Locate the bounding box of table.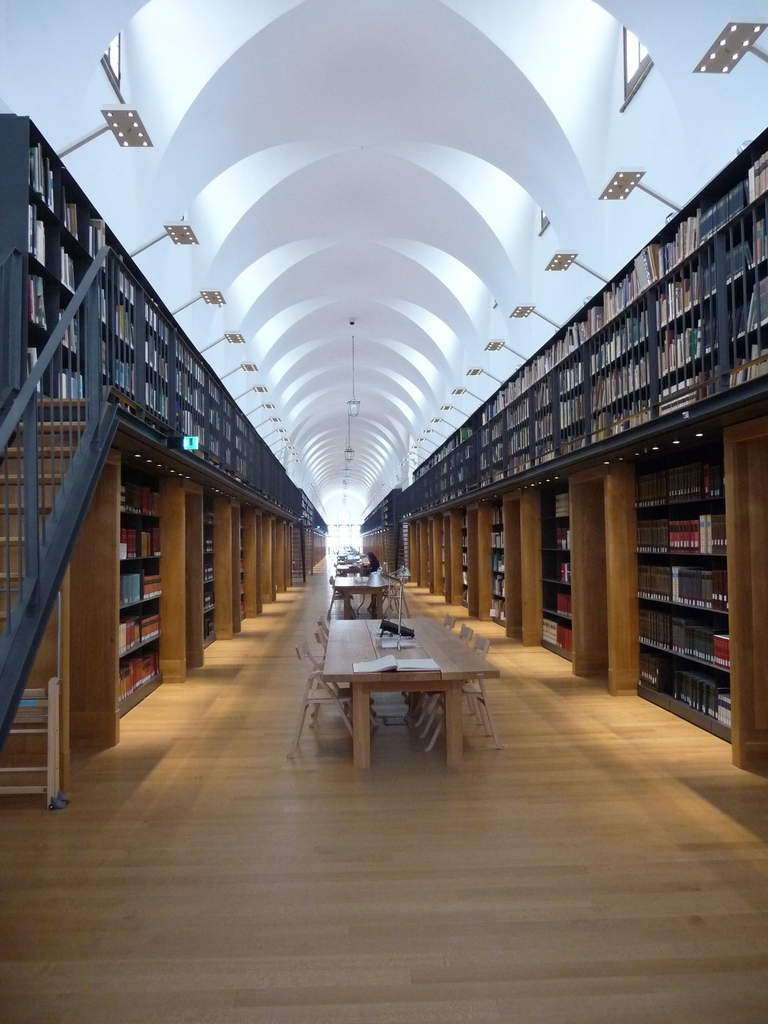
Bounding box: box=[333, 570, 401, 614].
